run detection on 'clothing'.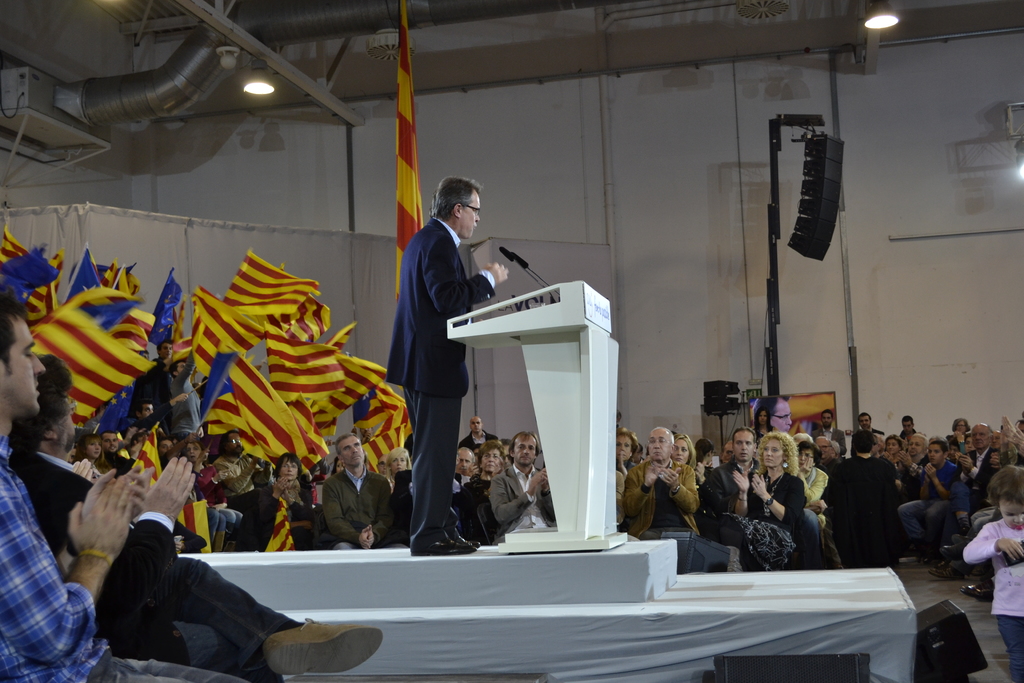
Result: pyautogui.locateOnScreen(961, 518, 1023, 682).
